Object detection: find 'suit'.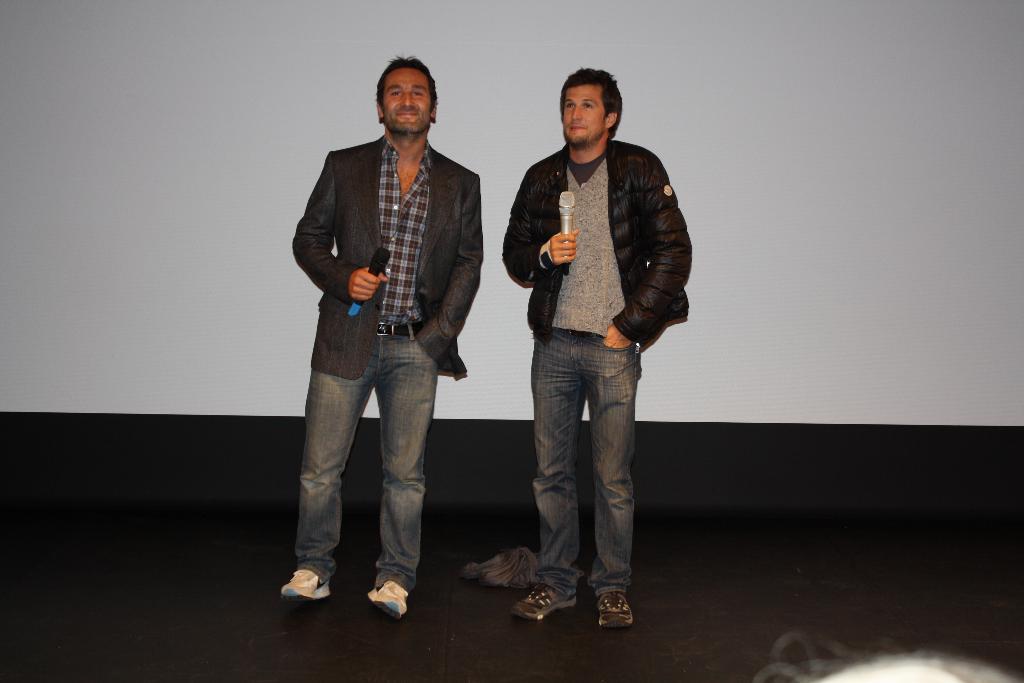
{"x1": 288, "y1": 133, "x2": 484, "y2": 372}.
